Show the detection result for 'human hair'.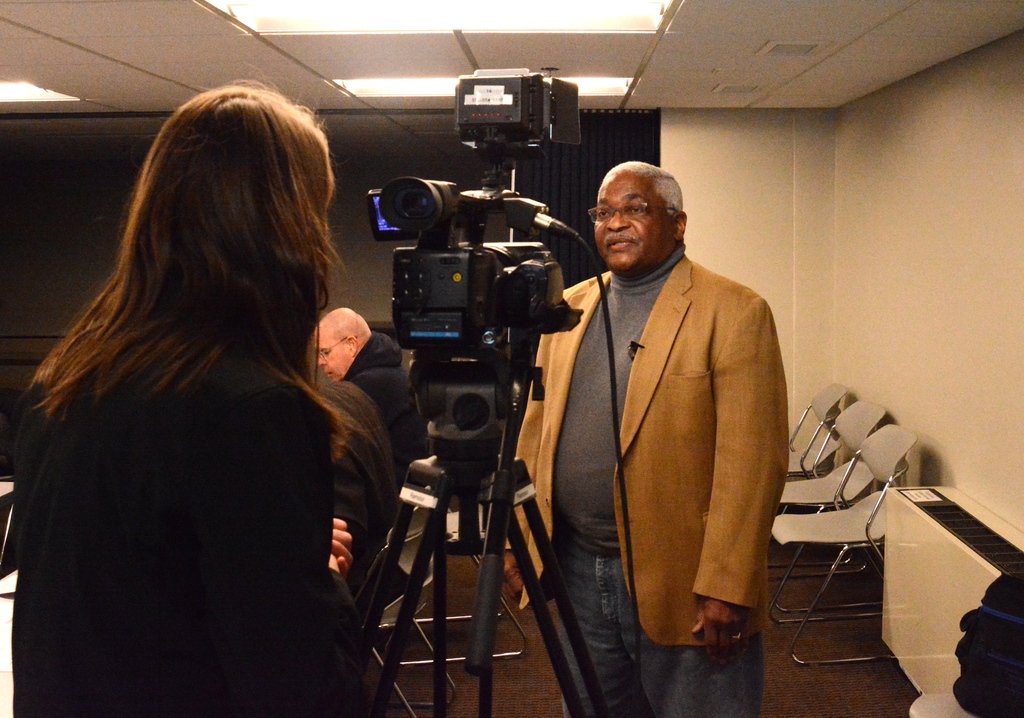
x1=317 y1=307 x2=374 y2=344.
